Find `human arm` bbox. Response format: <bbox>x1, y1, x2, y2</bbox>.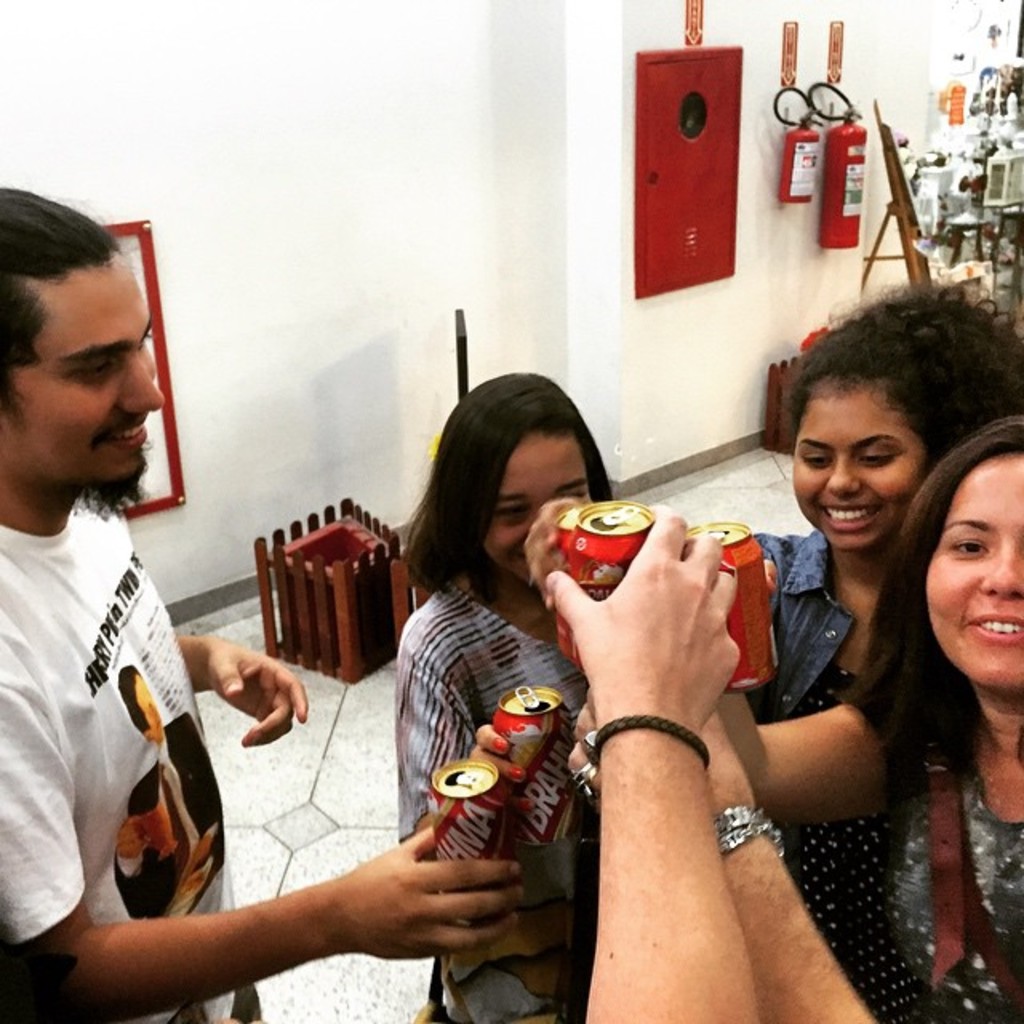
<bbox>560, 678, 877, 1019</bbox>.
